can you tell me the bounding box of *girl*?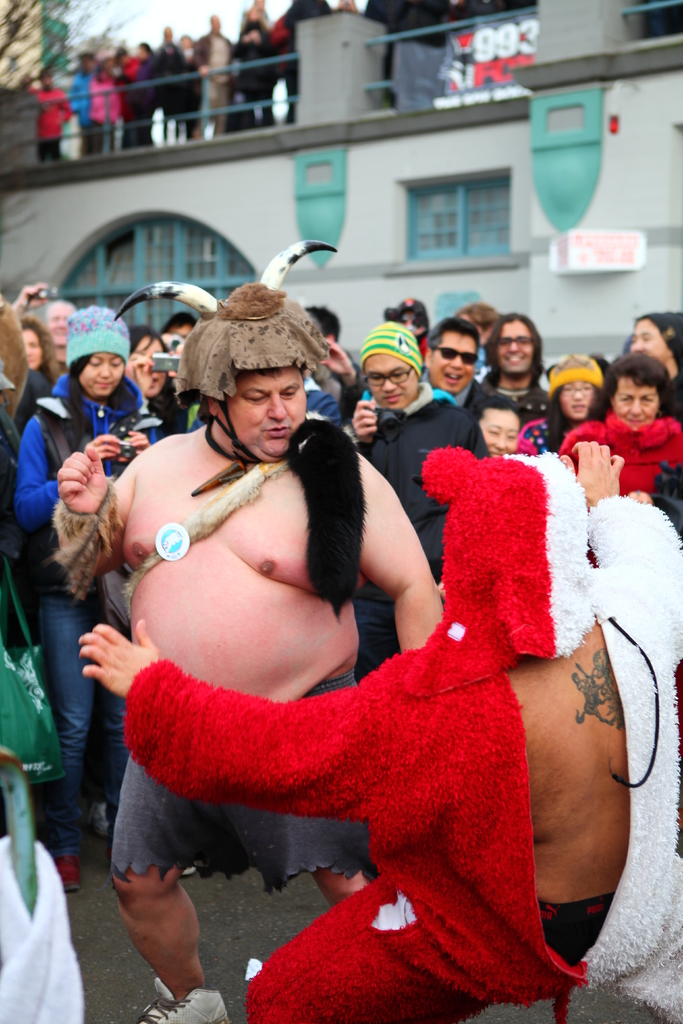
526, 355, 600, 458.
